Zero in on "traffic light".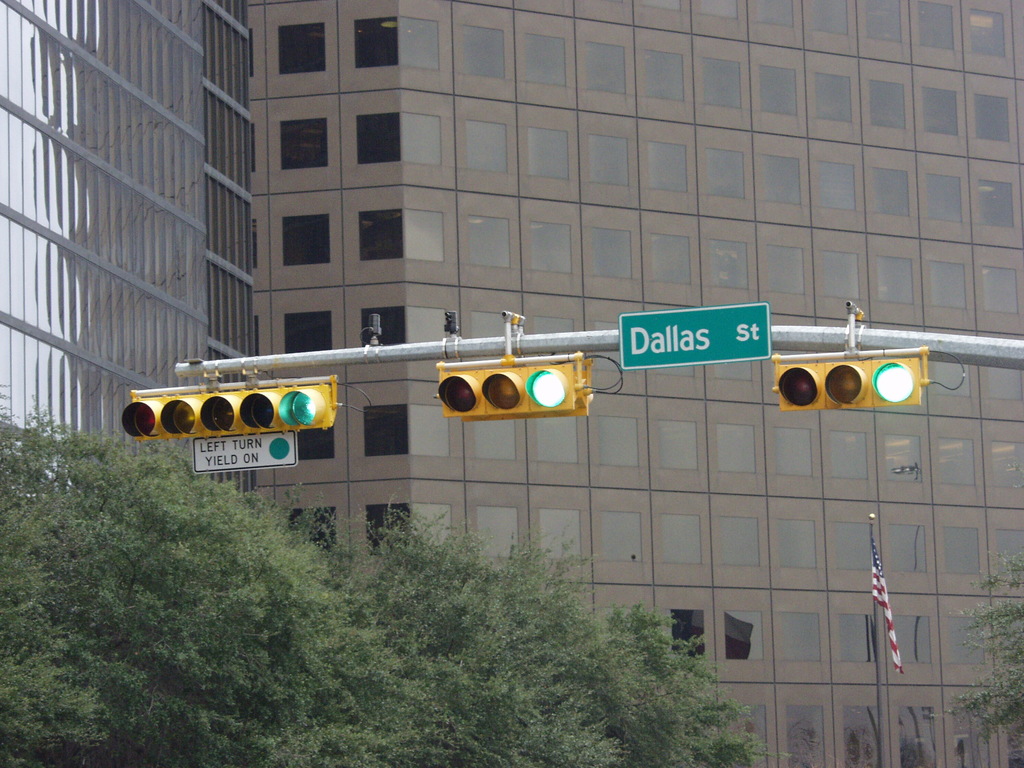
Zeroed in: pyautogui.locateOnScreen(120, 376, 340, 441).
